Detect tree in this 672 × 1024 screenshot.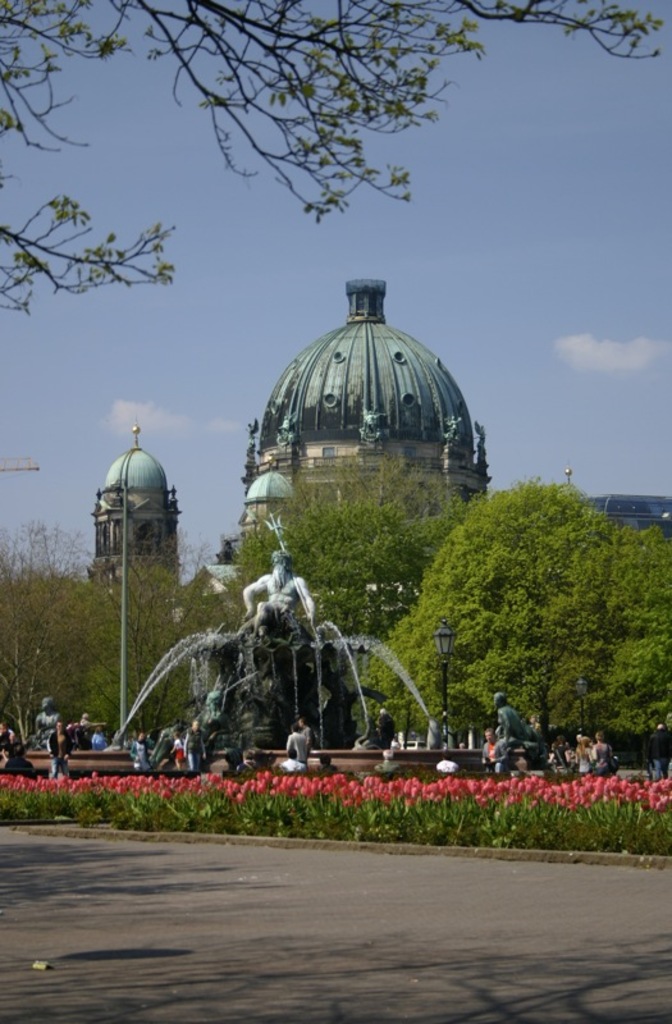
Detection: pyautogui.locateOnScreen(424, 483, 608, 755).
